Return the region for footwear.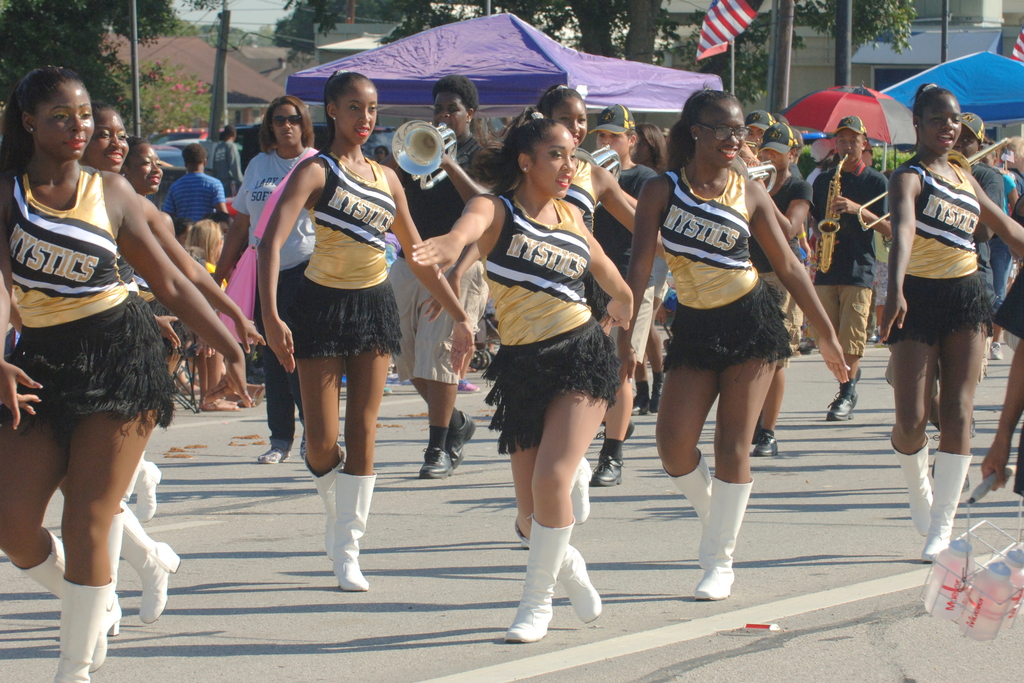
[567, 457, 593, 528].
